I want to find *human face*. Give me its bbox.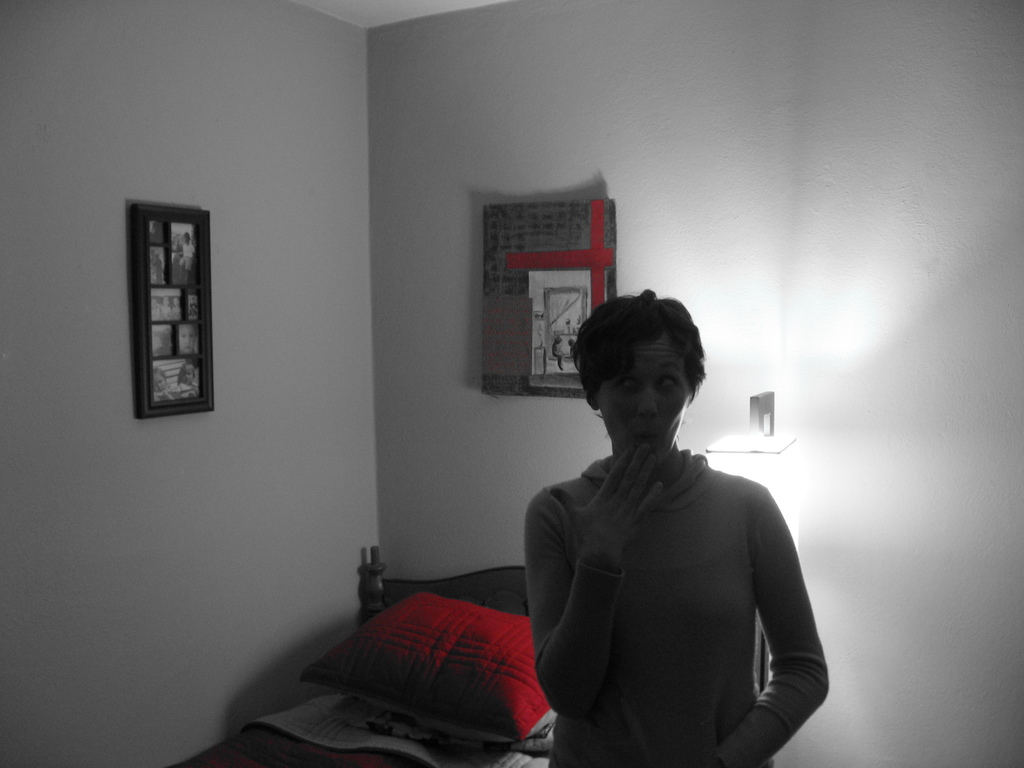
(595, 340, 691, 462).
